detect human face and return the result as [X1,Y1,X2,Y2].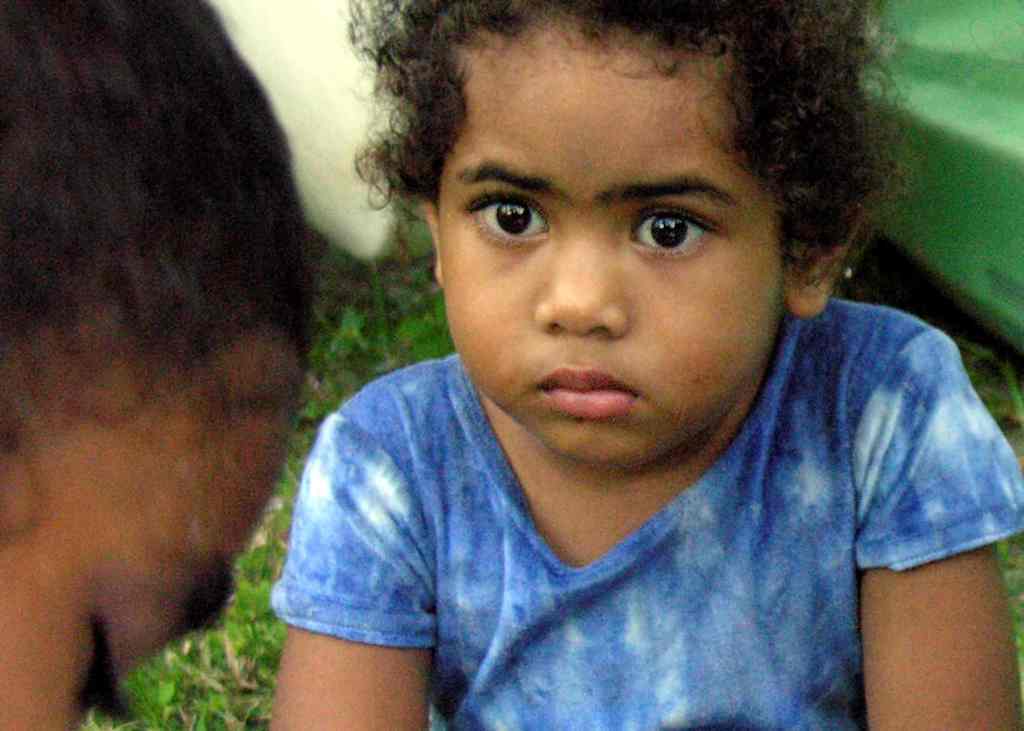
[438,42,783,458].
